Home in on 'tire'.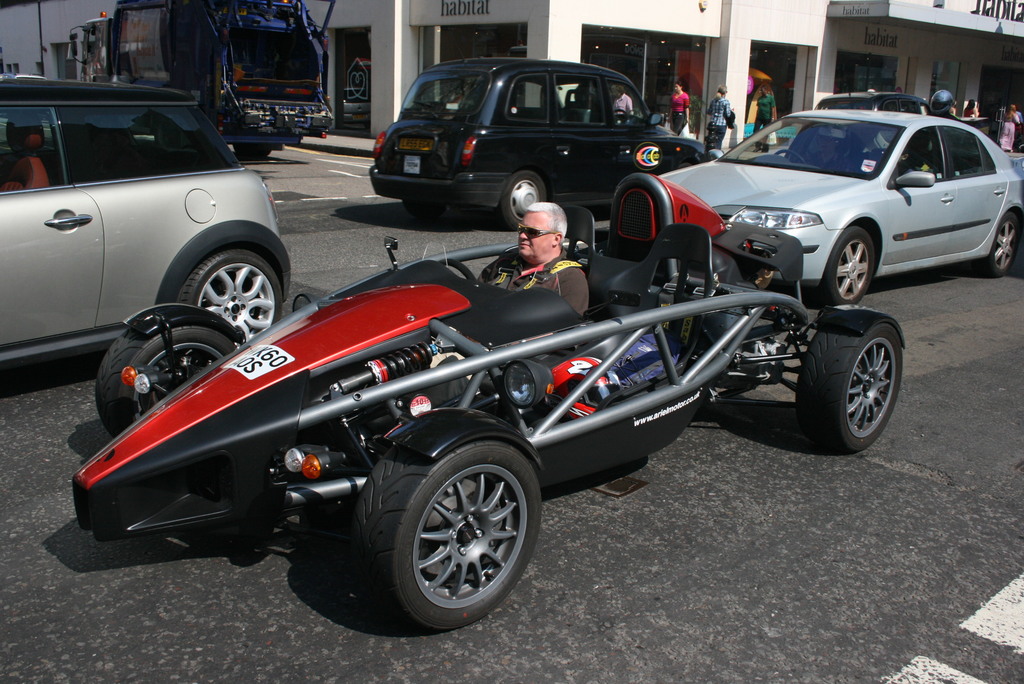
Homed in at rect(179, 250, 284, 342).
